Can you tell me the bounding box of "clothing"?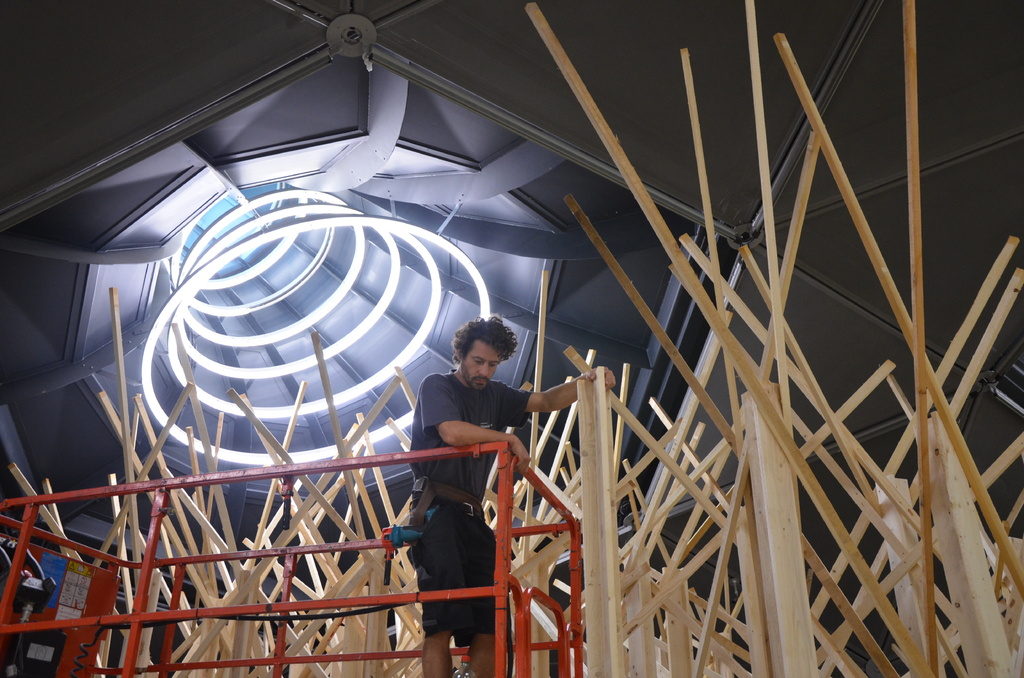
{"left": 384, "top": 373, "right": 516, "bottom": 627}.
